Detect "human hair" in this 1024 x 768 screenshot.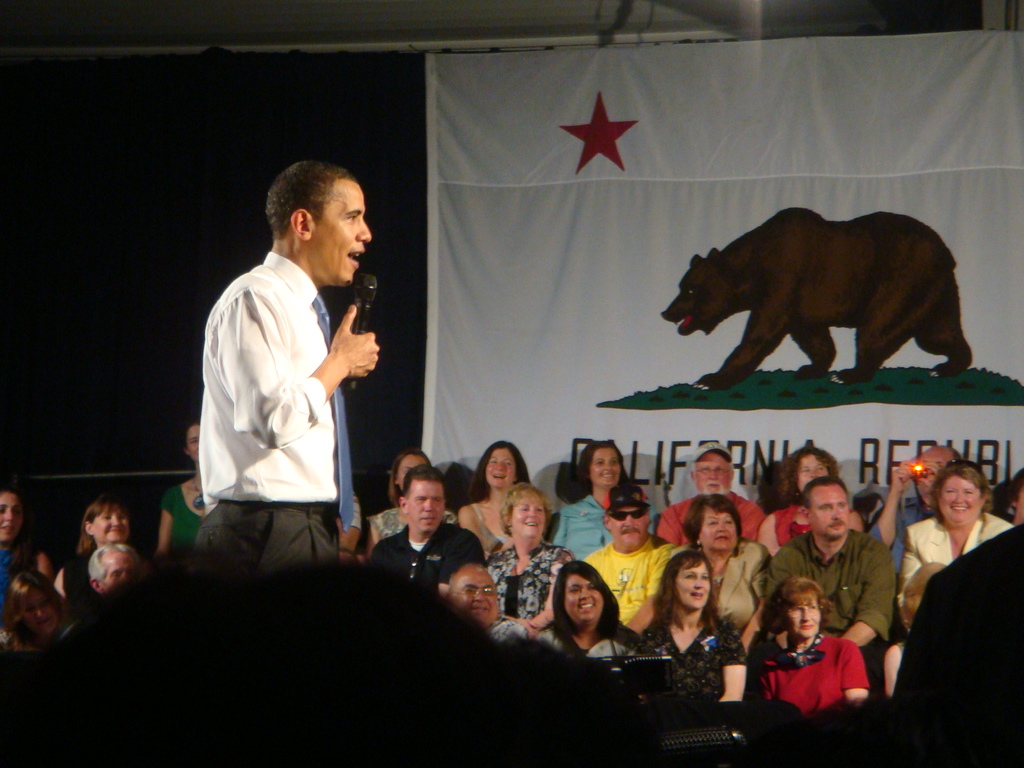
Detection: <bbox>501, 482, 559, 535</bbox>.
